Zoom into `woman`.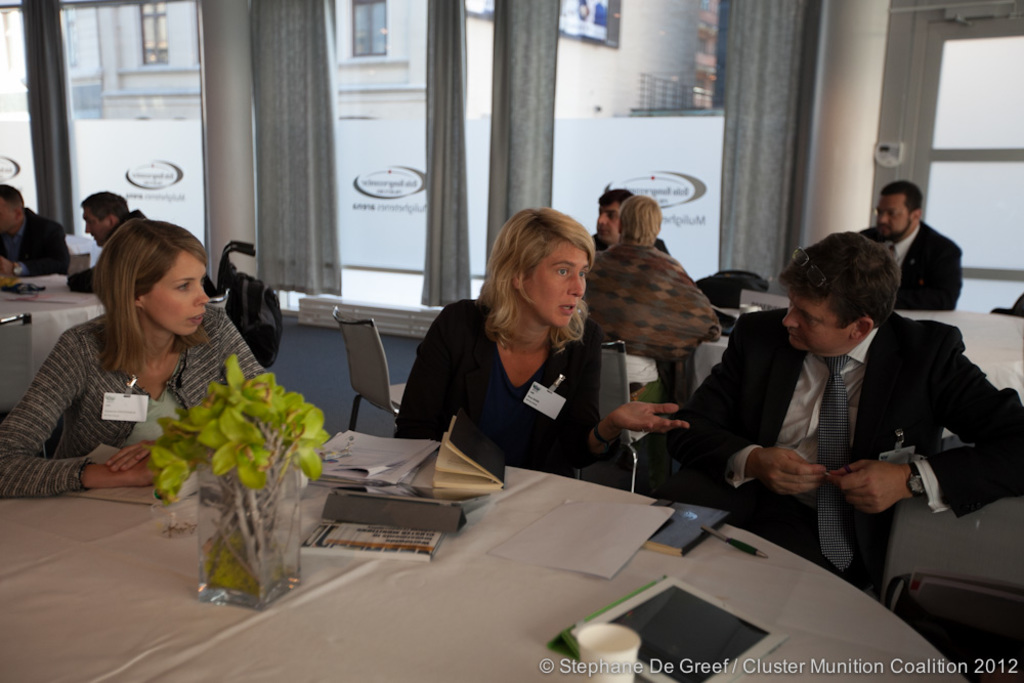
Zoom target: 404, 215, 632, 500.
